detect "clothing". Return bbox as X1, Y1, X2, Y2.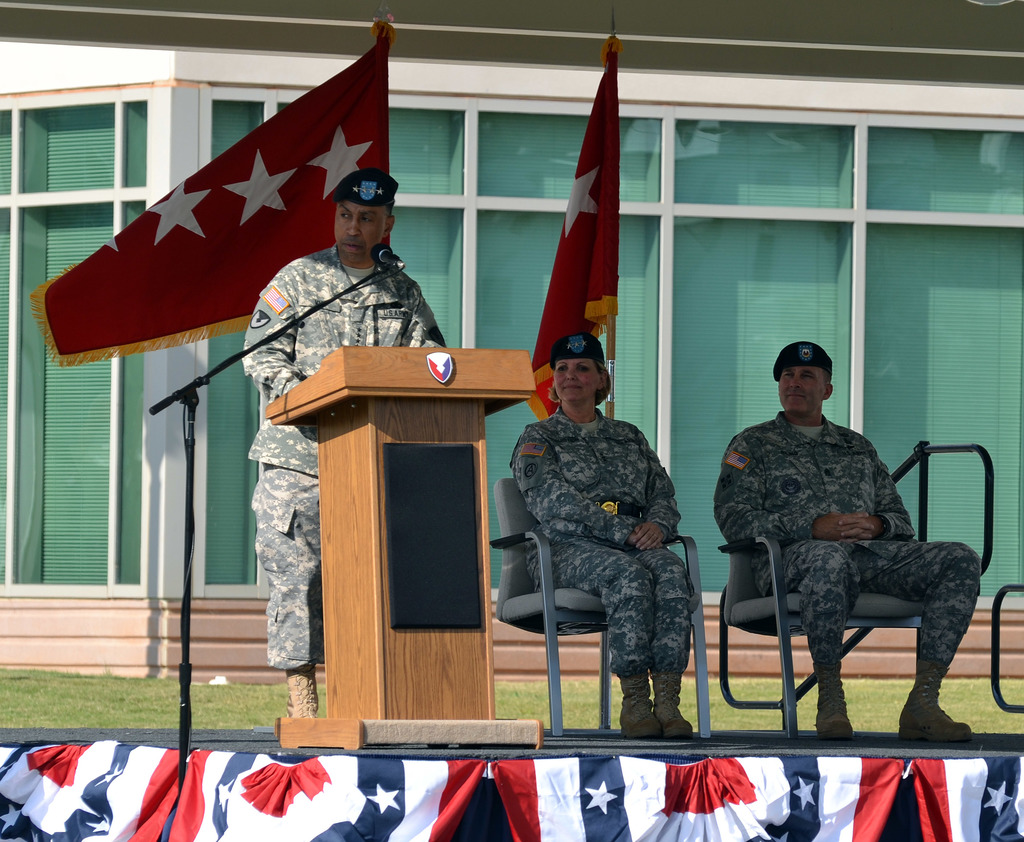
714, 409, 983, 668.
